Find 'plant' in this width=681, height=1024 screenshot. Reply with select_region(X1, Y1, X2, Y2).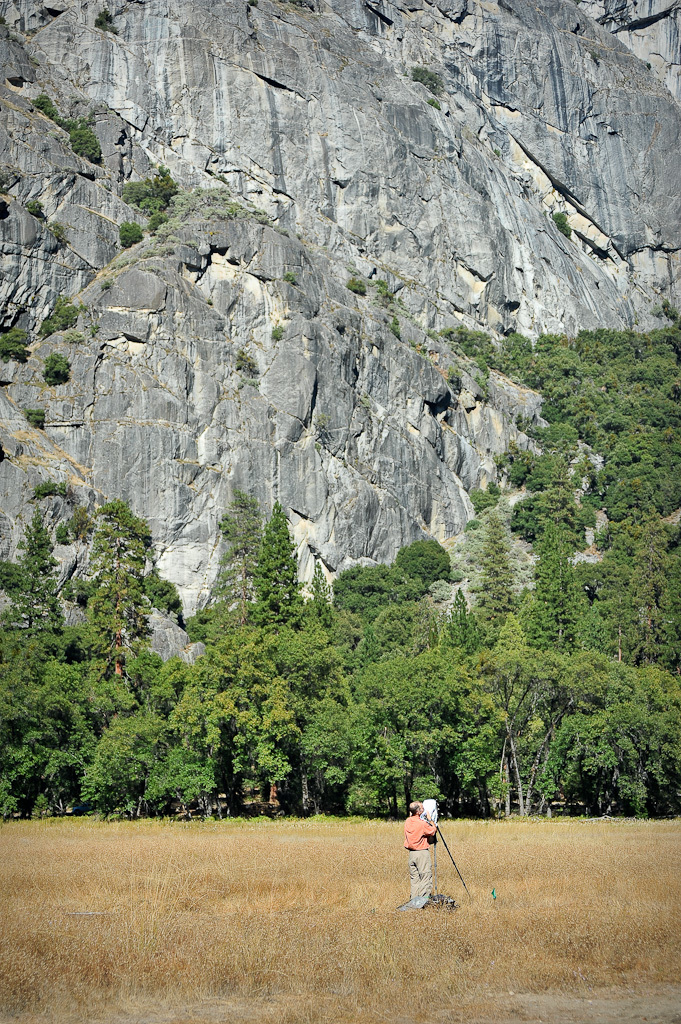
select_region(0, 325, 33, 364).
